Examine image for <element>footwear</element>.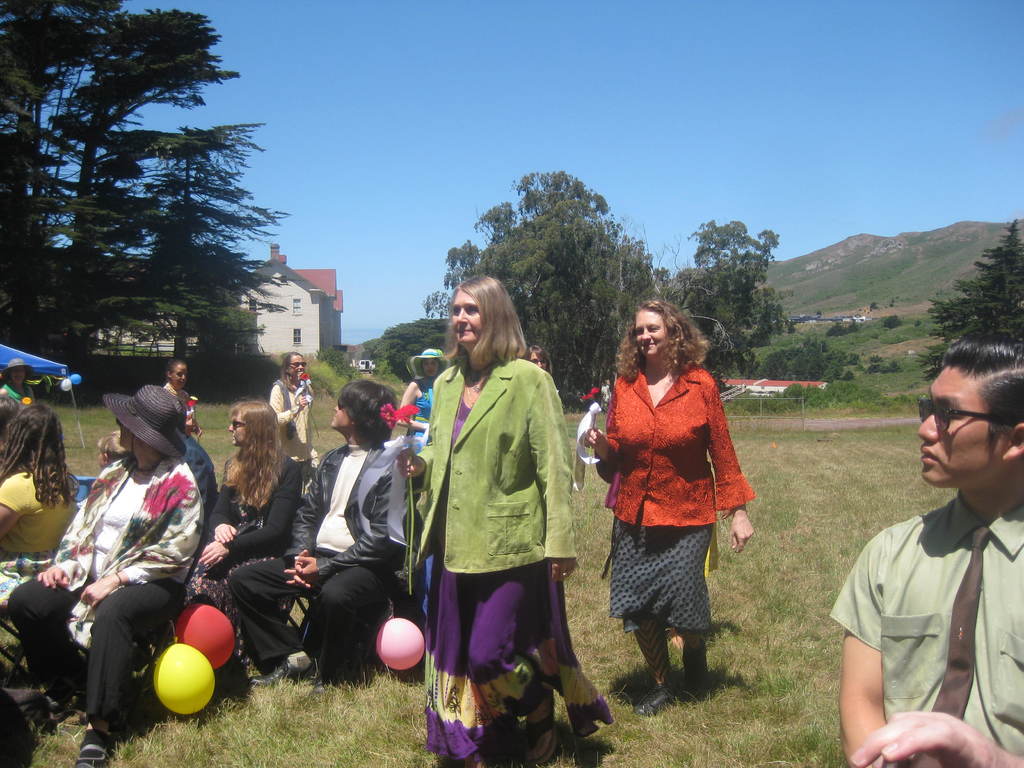
Examination result: 637/683/682/717.
